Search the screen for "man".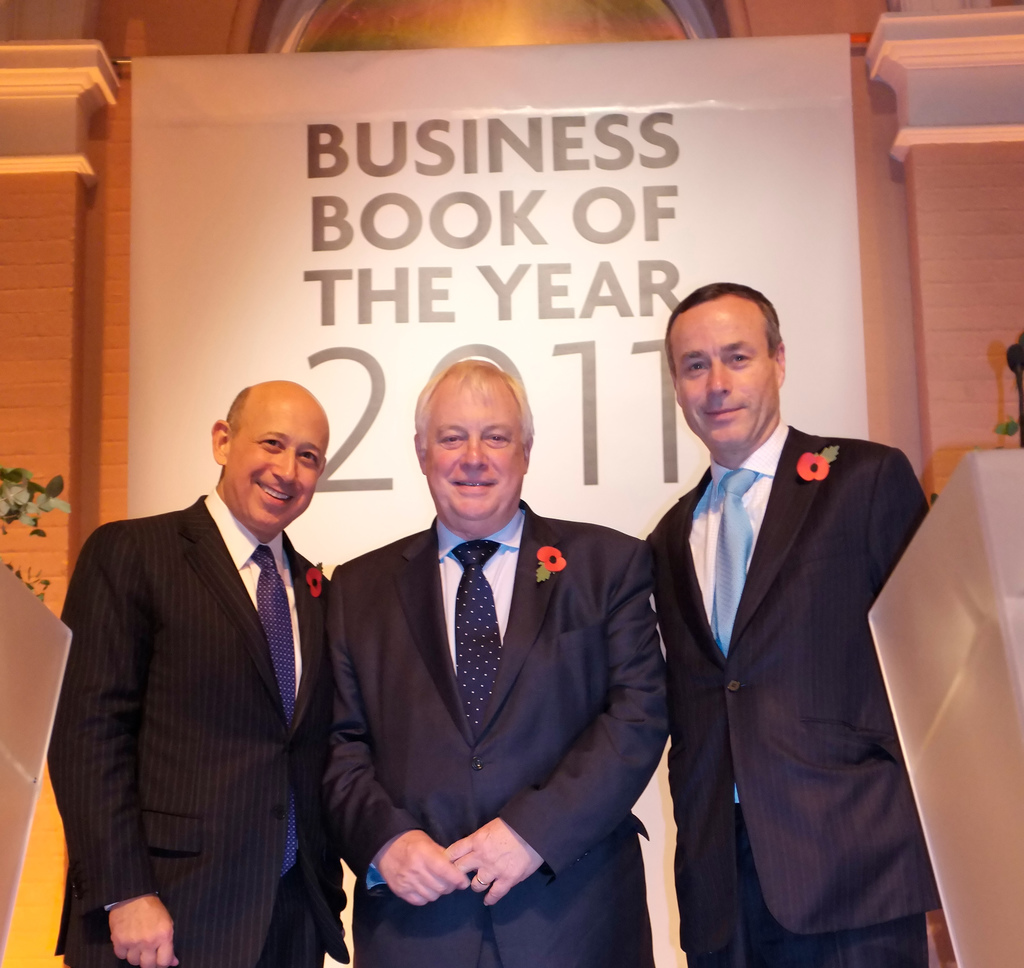
Found at bbox=[639, 274, 932, 967].
